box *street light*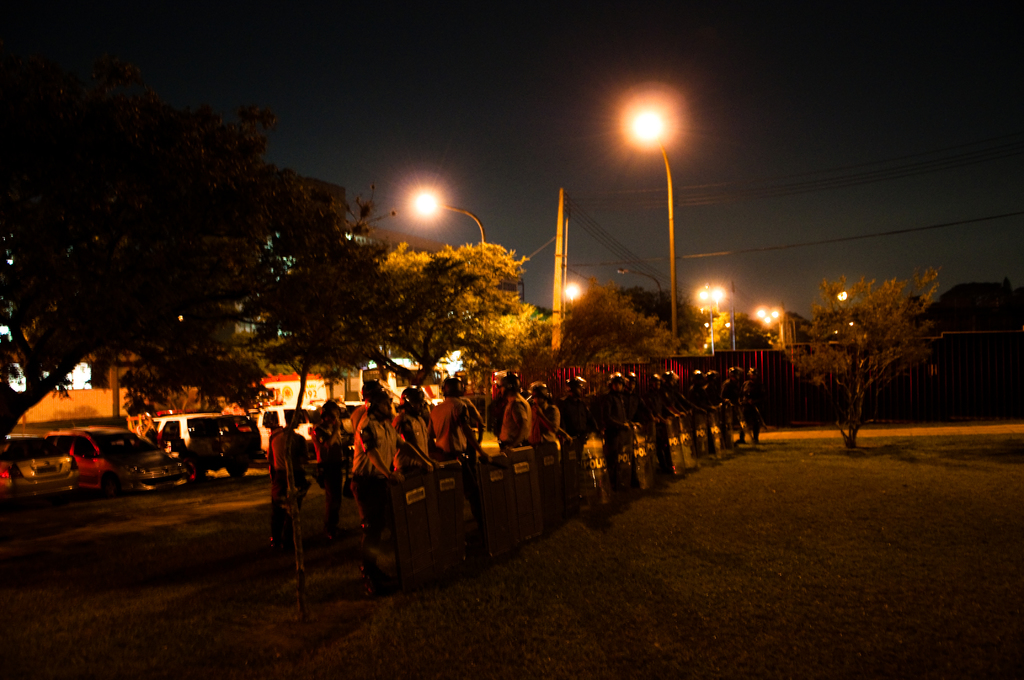
614, 264, 668, 305
